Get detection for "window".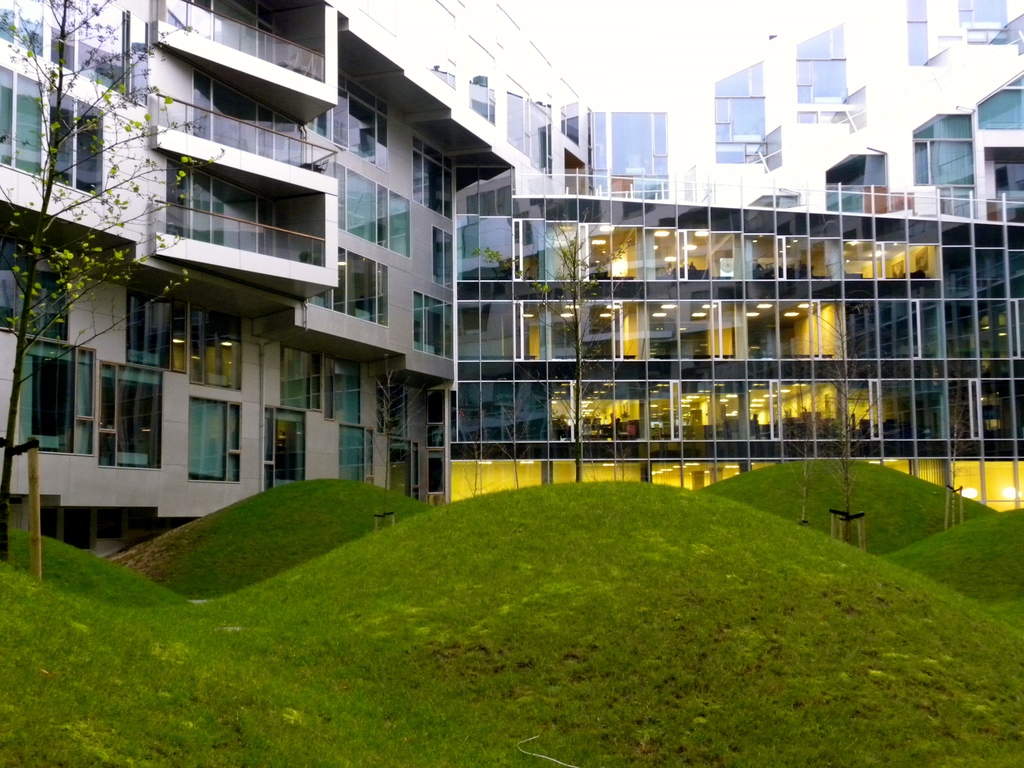
Detection: region(164, 142, 337, 279).
